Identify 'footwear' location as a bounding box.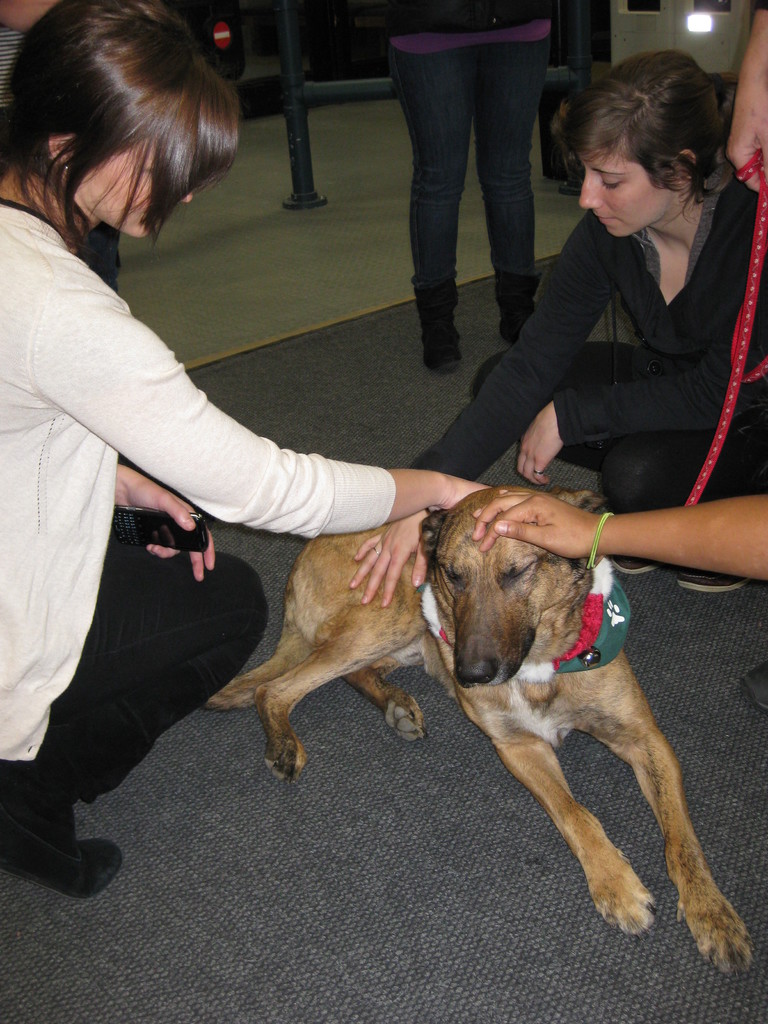
Rect(425, 319, 467, 372).
